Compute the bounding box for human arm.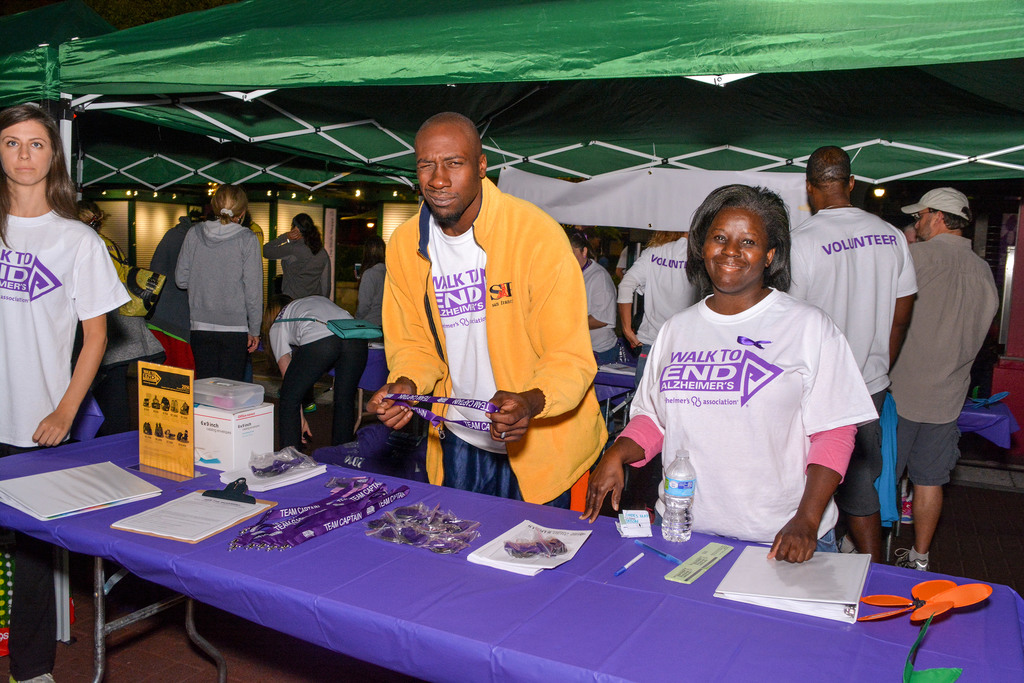
detection(259, 231, 300, 259).
